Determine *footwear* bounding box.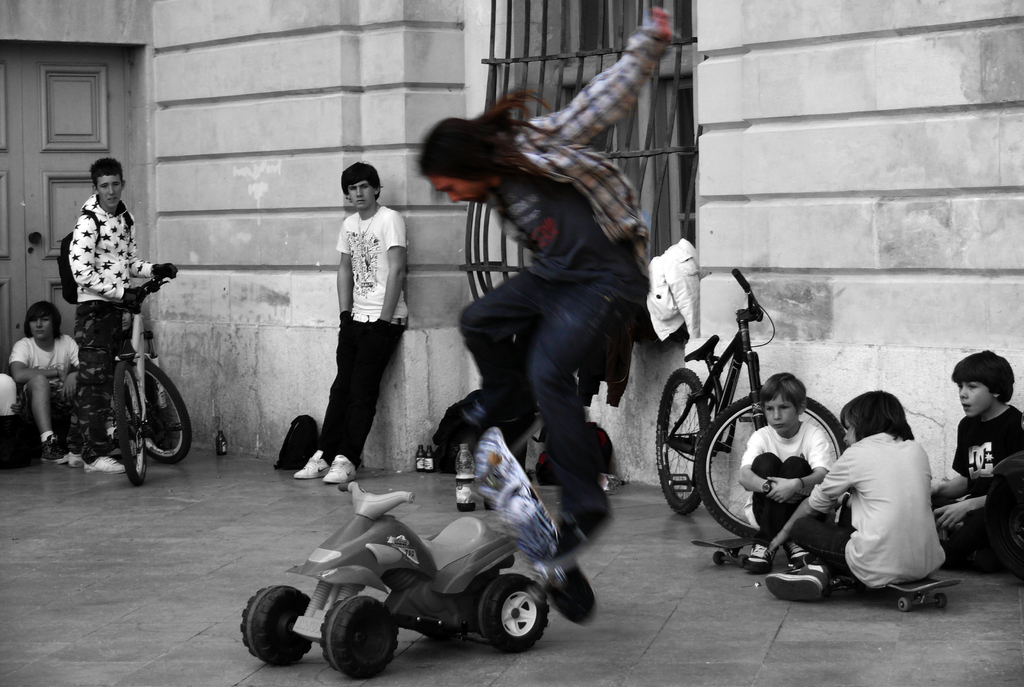
Determined: [x1=321, y1=453, x2=360, y2=487].
